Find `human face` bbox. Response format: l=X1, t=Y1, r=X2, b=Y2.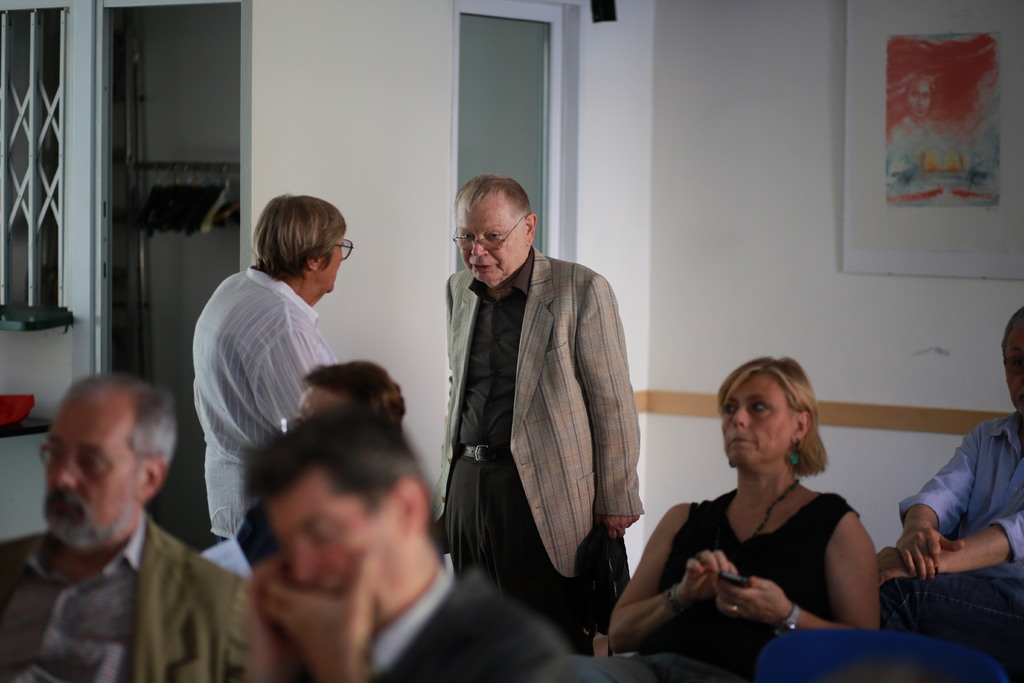
l=295, t=383, r=349, b=422.
